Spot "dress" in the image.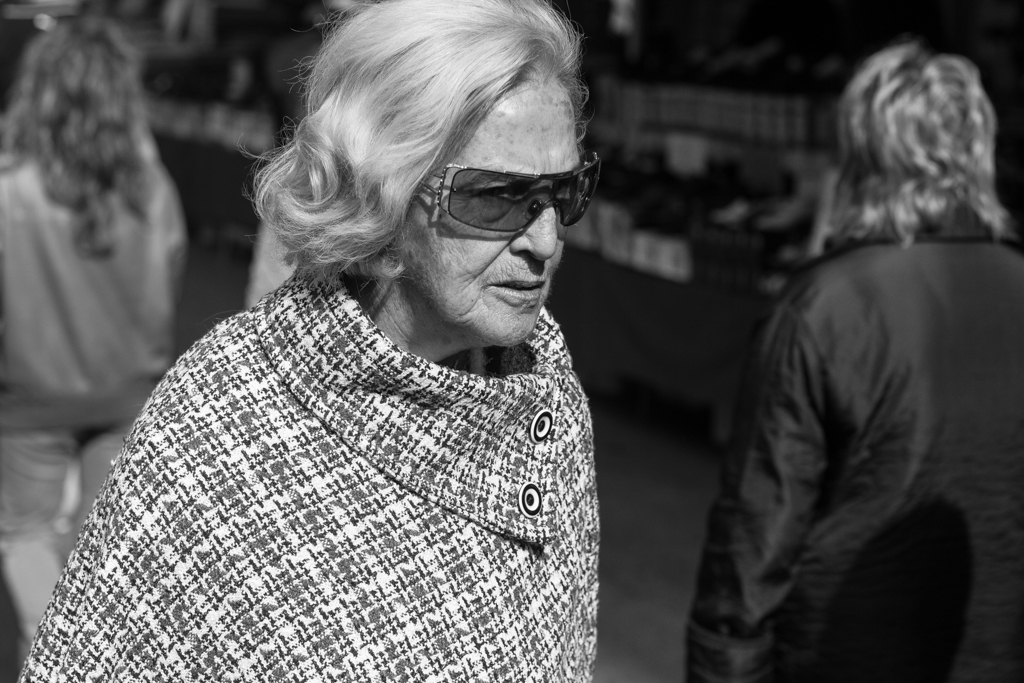
"dress" found at (17,270,605,682).
